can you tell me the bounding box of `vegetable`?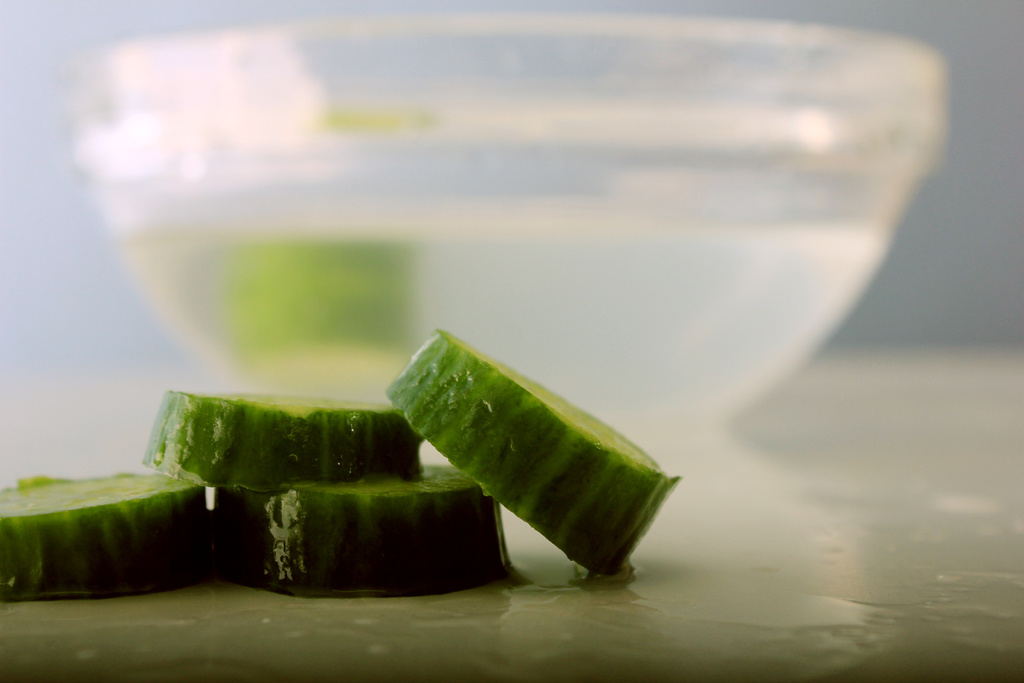
pyautogui.locateOnScreen(0, 470, 204, 599).
